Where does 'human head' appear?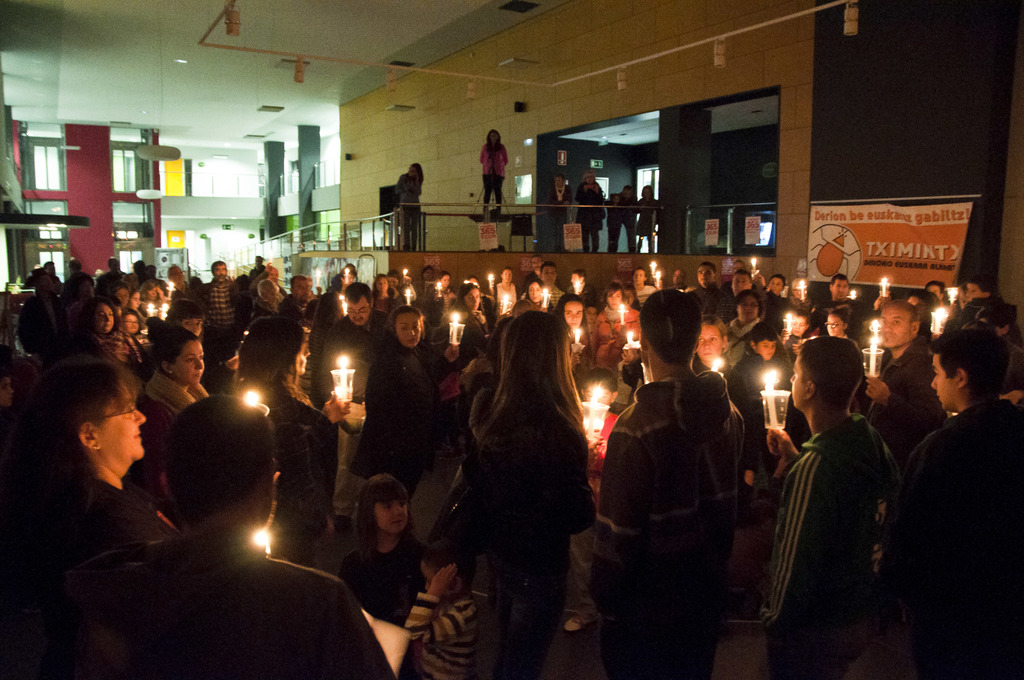
Appears at 480:124:504:145.
